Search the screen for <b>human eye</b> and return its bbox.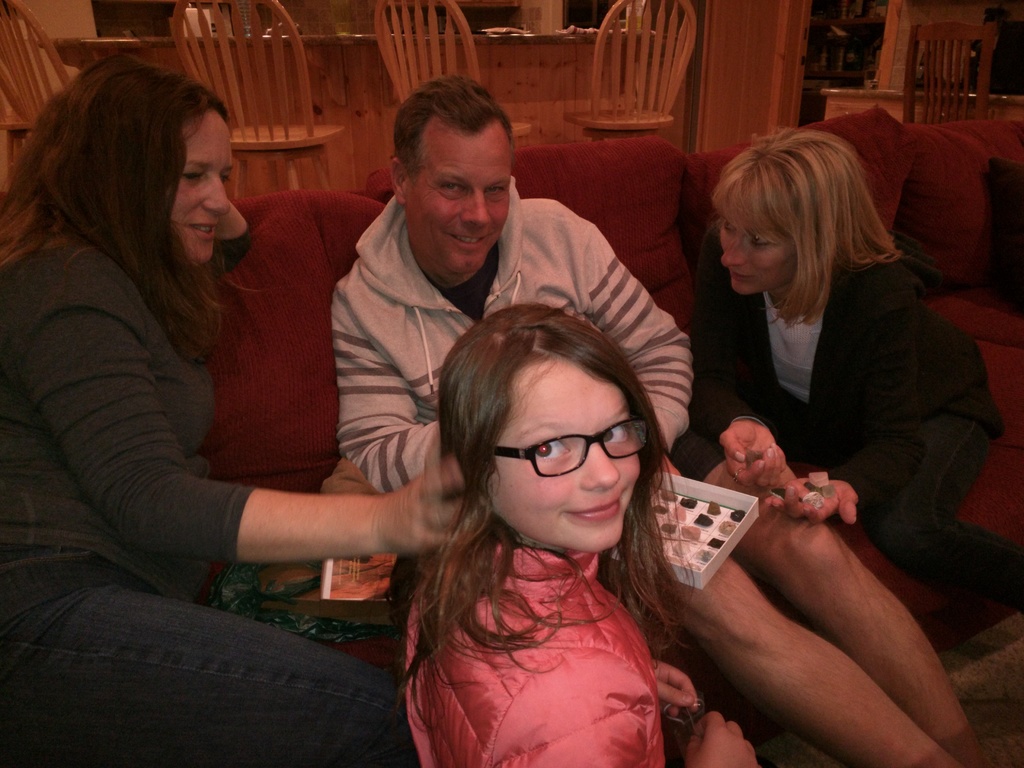
Found: l=482, t=187, r=502, b=205.
